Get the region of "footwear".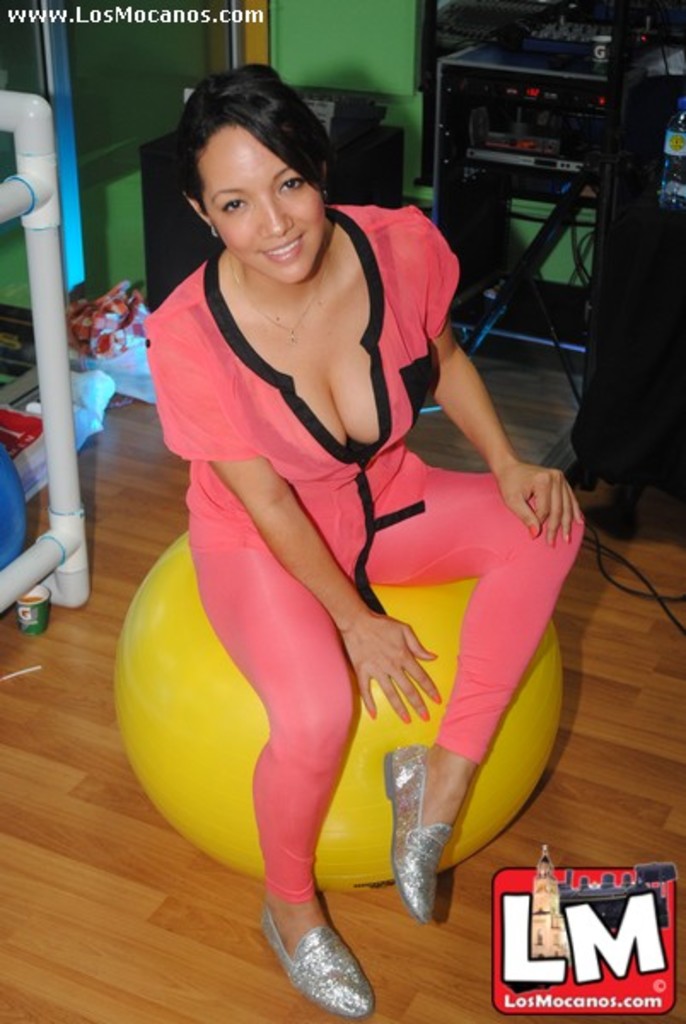
BBox(258, 906, 360, 1022).
